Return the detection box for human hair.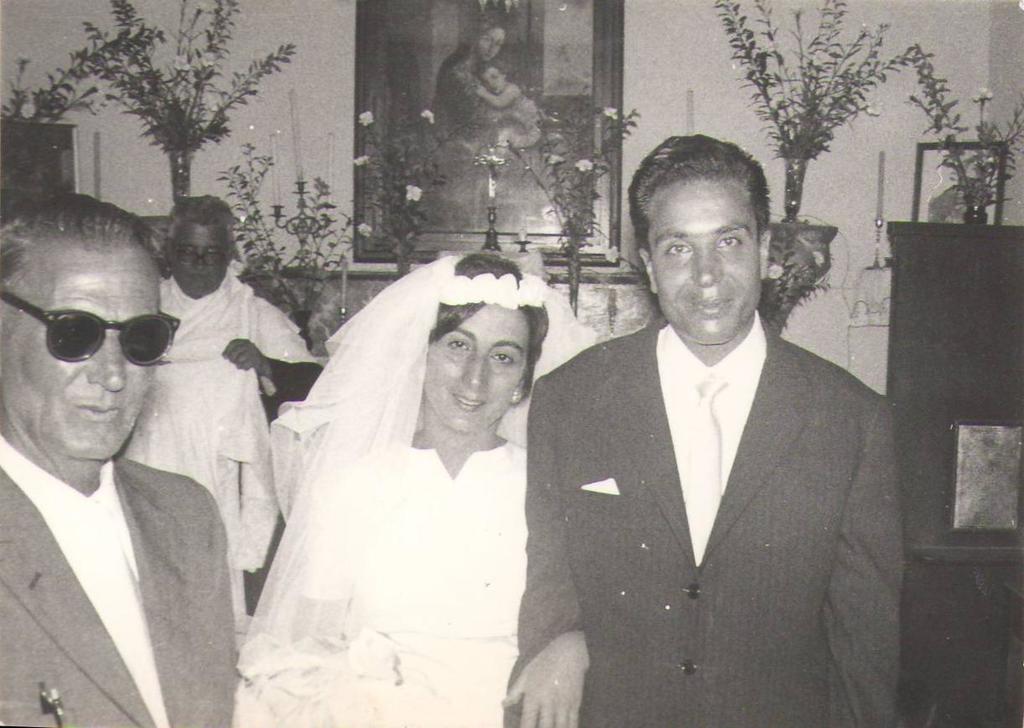
[426,251,549,405].
